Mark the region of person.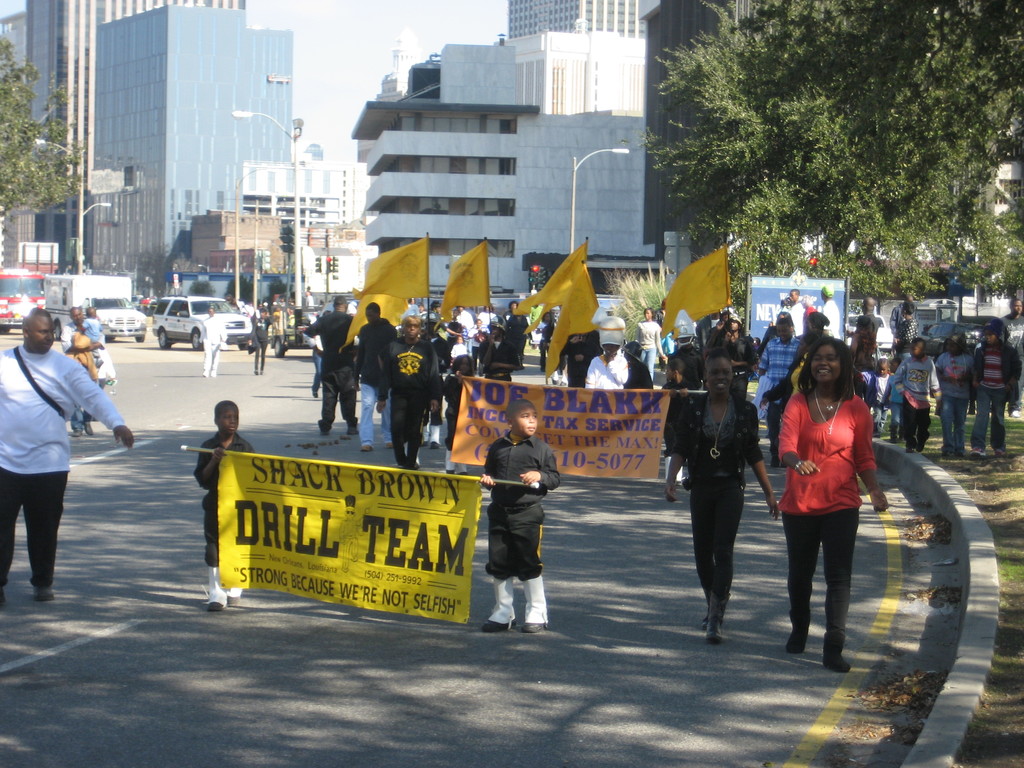
Region: {"left": 0, "top": 301, "right": 121, "bottom": 597}.
